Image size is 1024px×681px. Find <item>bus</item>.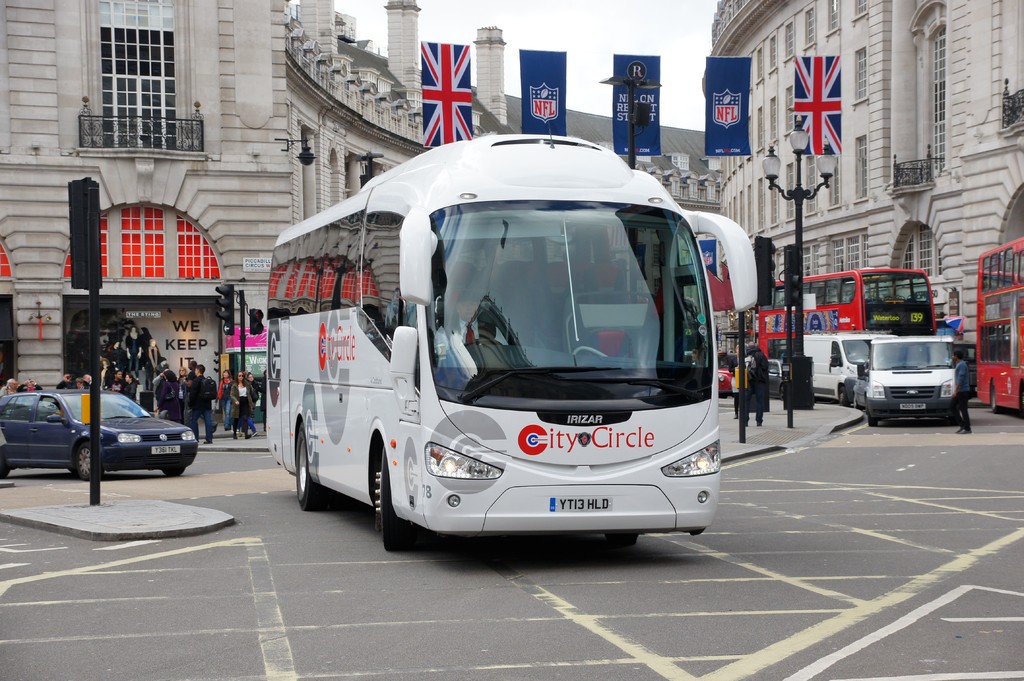
761, 266, 932, 382.
